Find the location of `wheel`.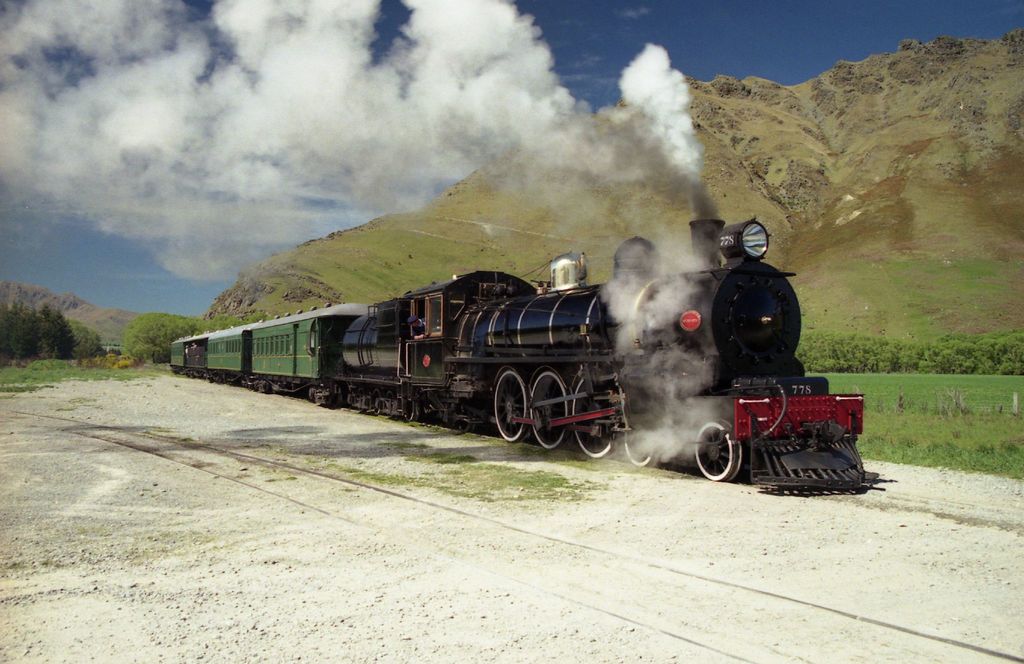
Location: 565 364 614 456.
